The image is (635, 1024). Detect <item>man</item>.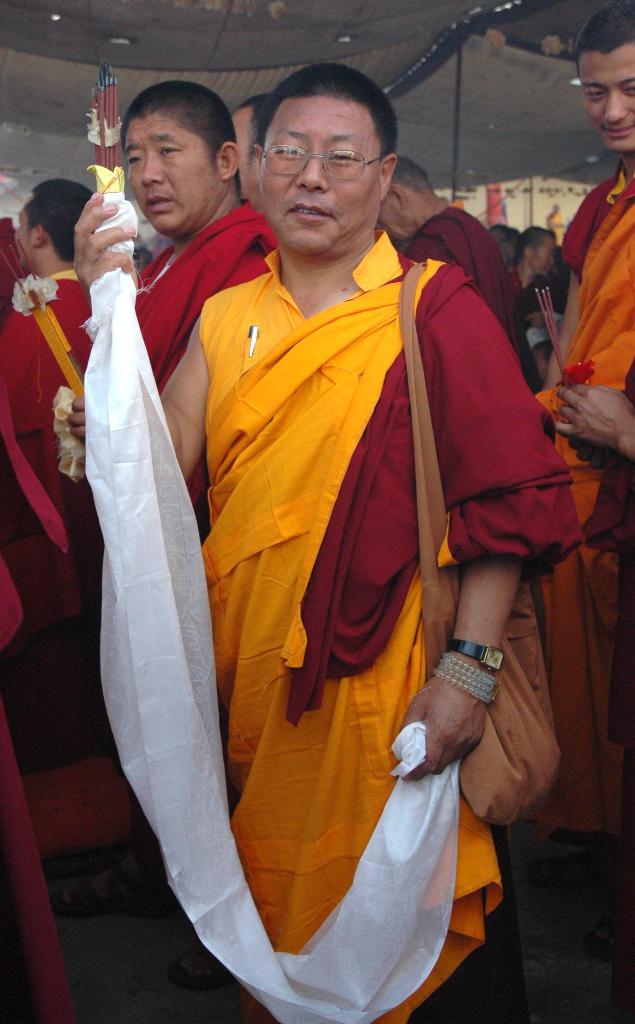
Detection: 367 154 530 380.
